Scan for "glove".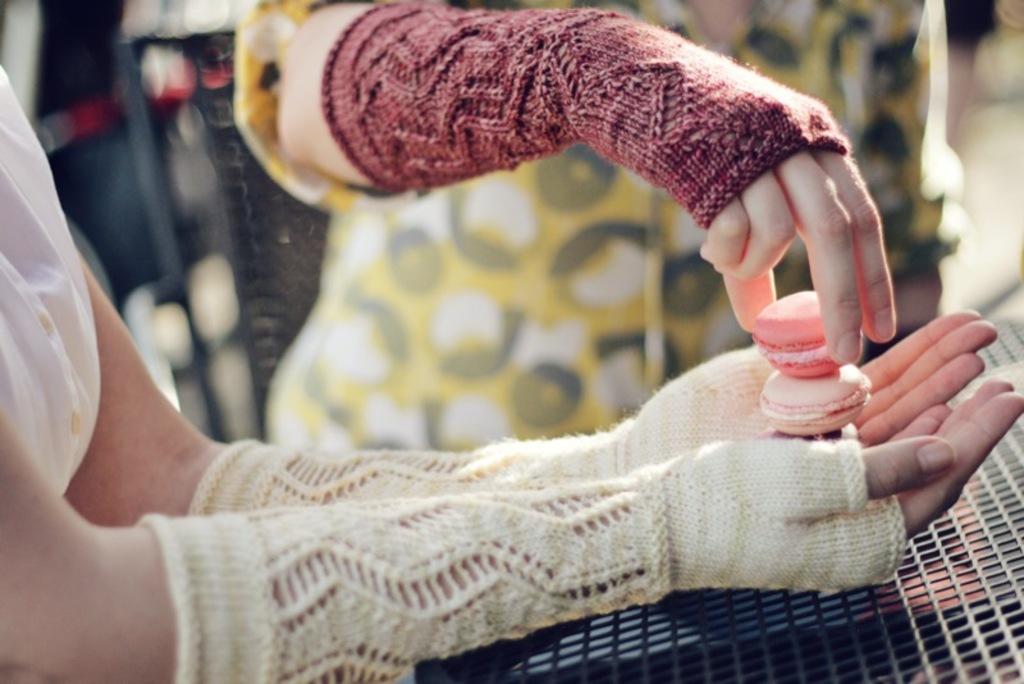
Scan result: 320,0,856,228.
